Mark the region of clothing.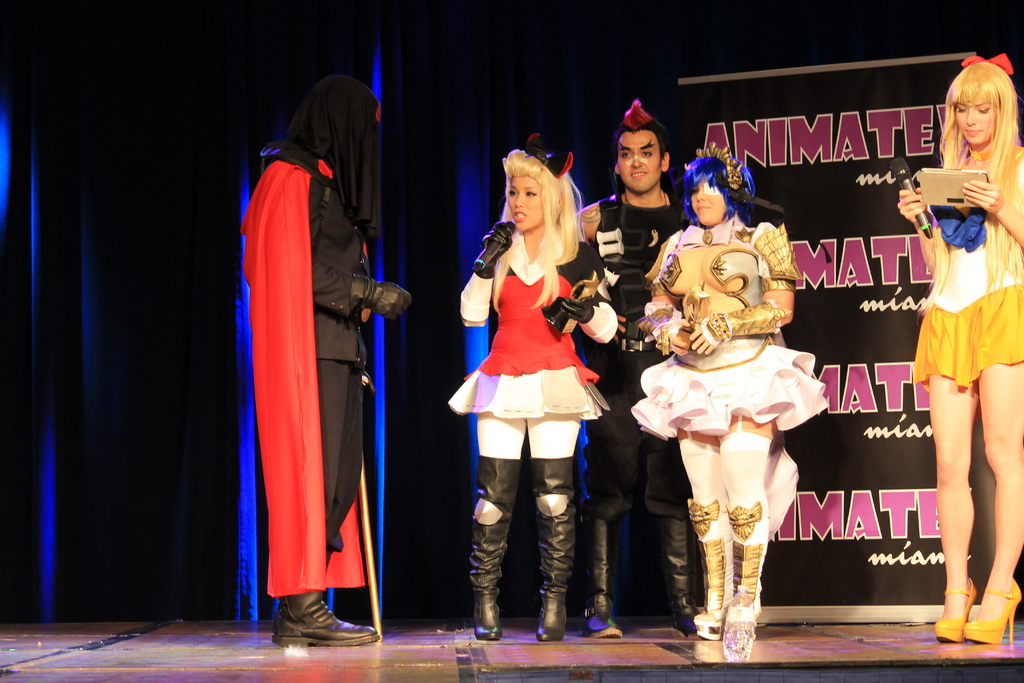
Region: 444:219:623:457.
